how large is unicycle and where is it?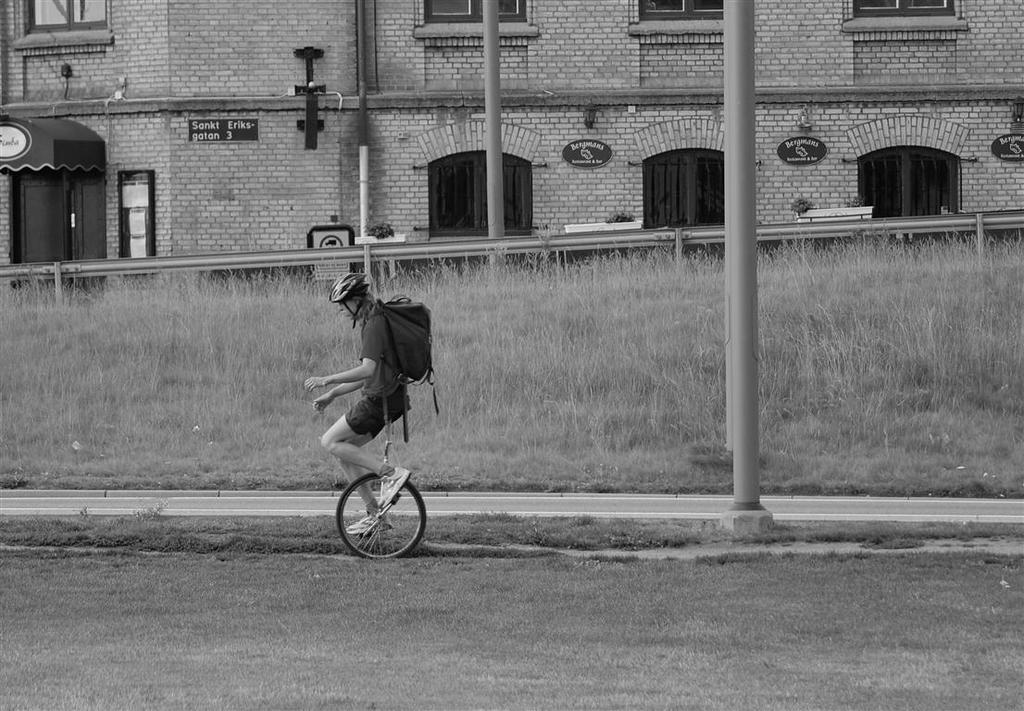
Bounding box: (x1=335, y1=410, x2=428, y2=559).
